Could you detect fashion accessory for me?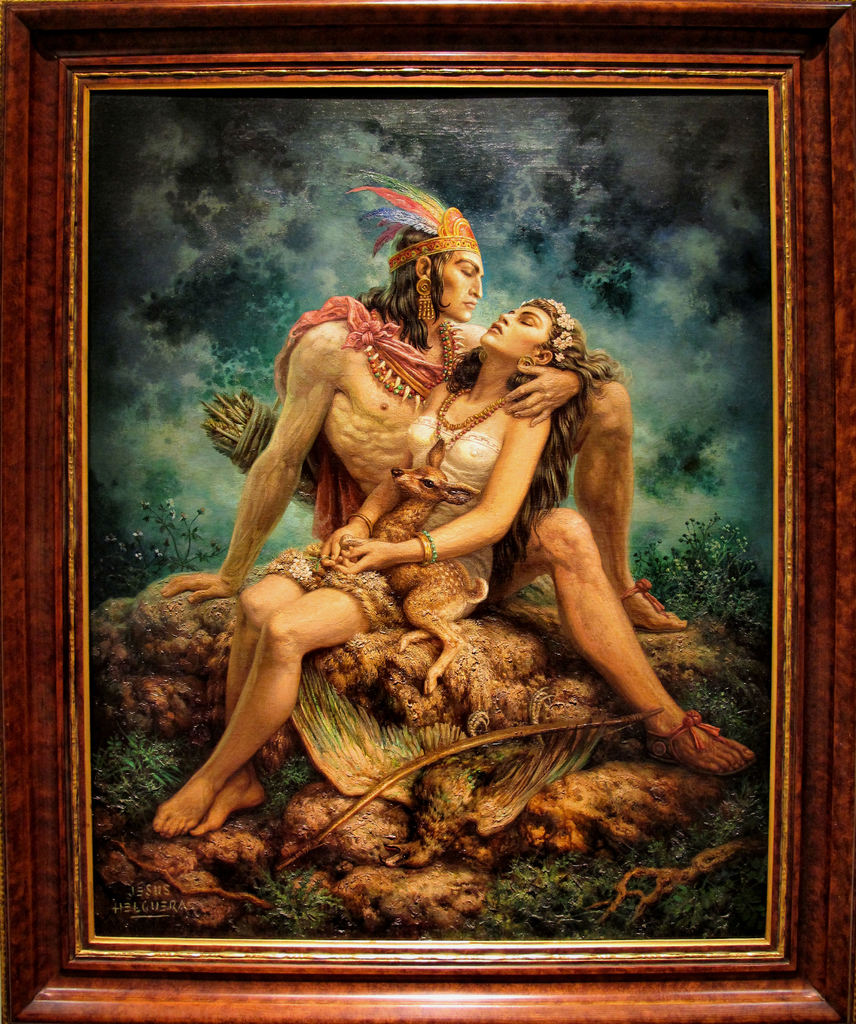
Detection result: 345/507/378/543.
